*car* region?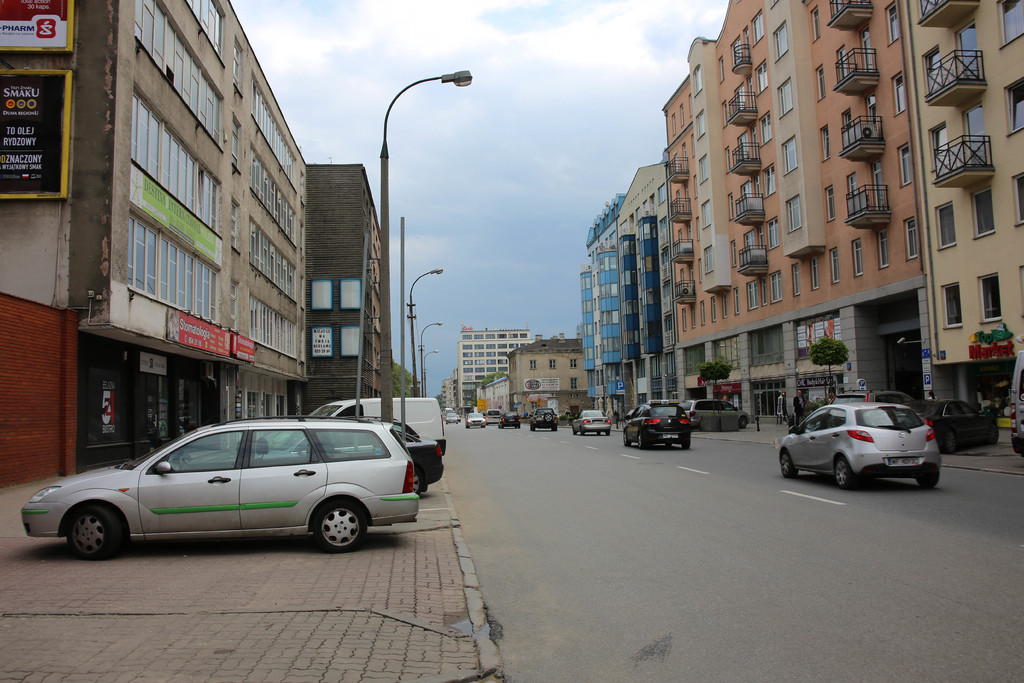
Rect(828, 388, 906, 406)
